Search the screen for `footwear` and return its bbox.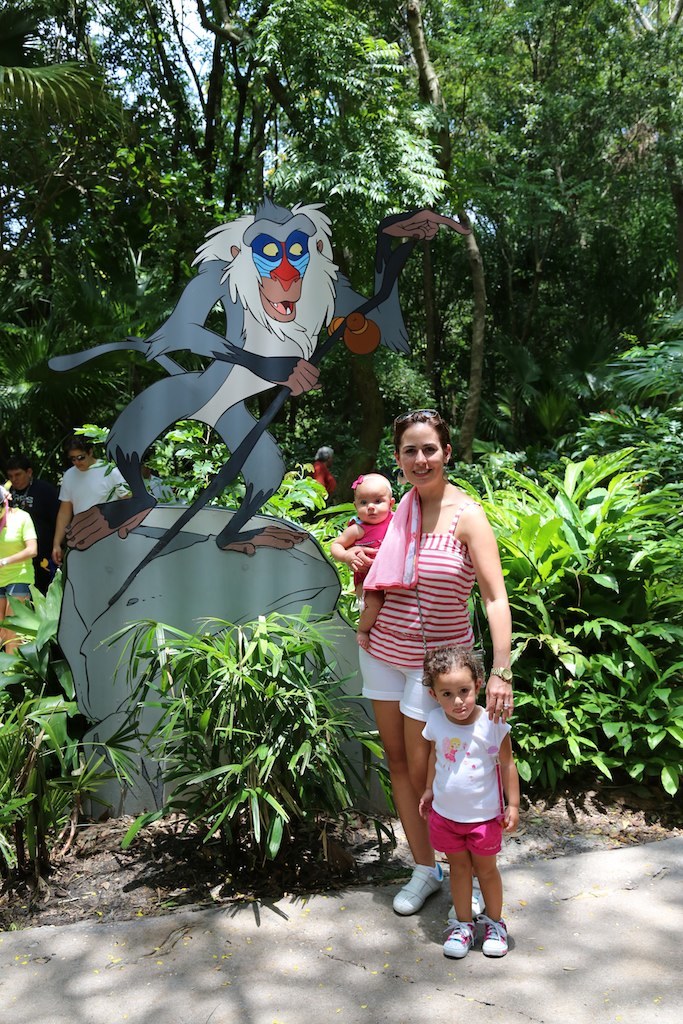
Found: (x1=391, y1=865, x2=441, y2=916).
